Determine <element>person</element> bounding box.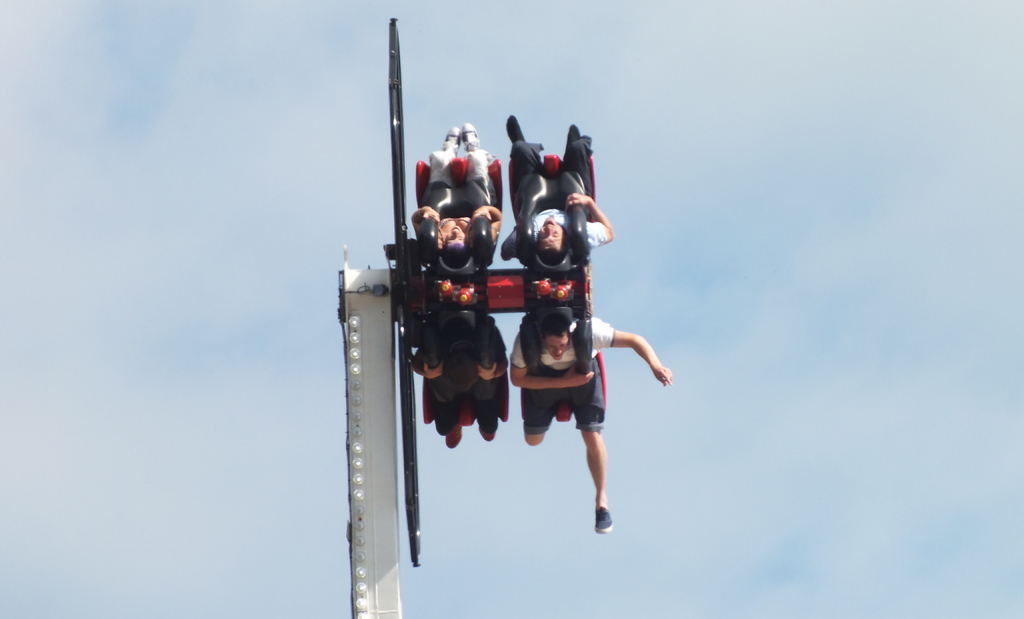
Determined: (left=502, top=111, right=612, bottom=276).
